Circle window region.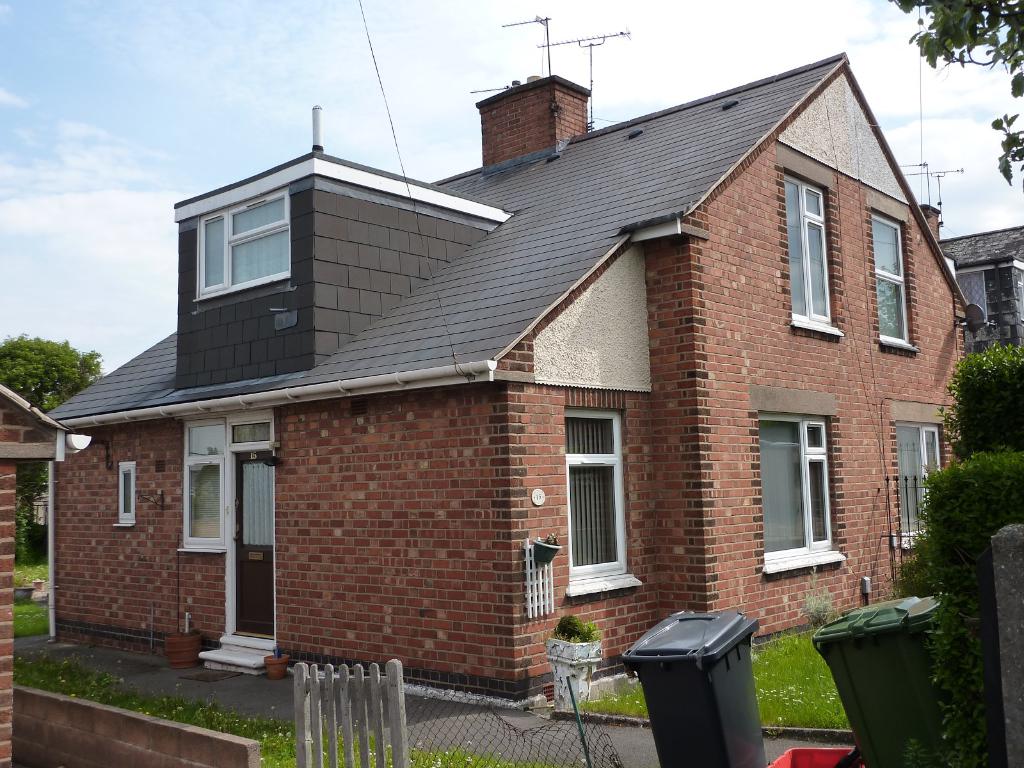
Region: pyautogui.locateOnScreen(955, 268, 1019, 337).
